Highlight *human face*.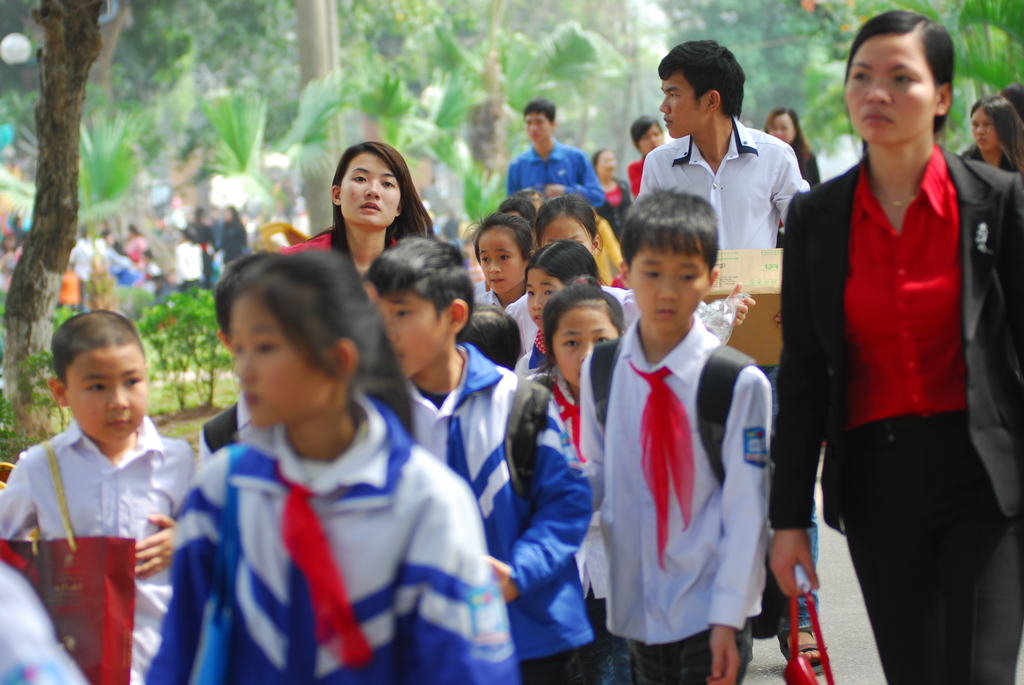
Highlighted region: box=[531, 200, 541, 211].
